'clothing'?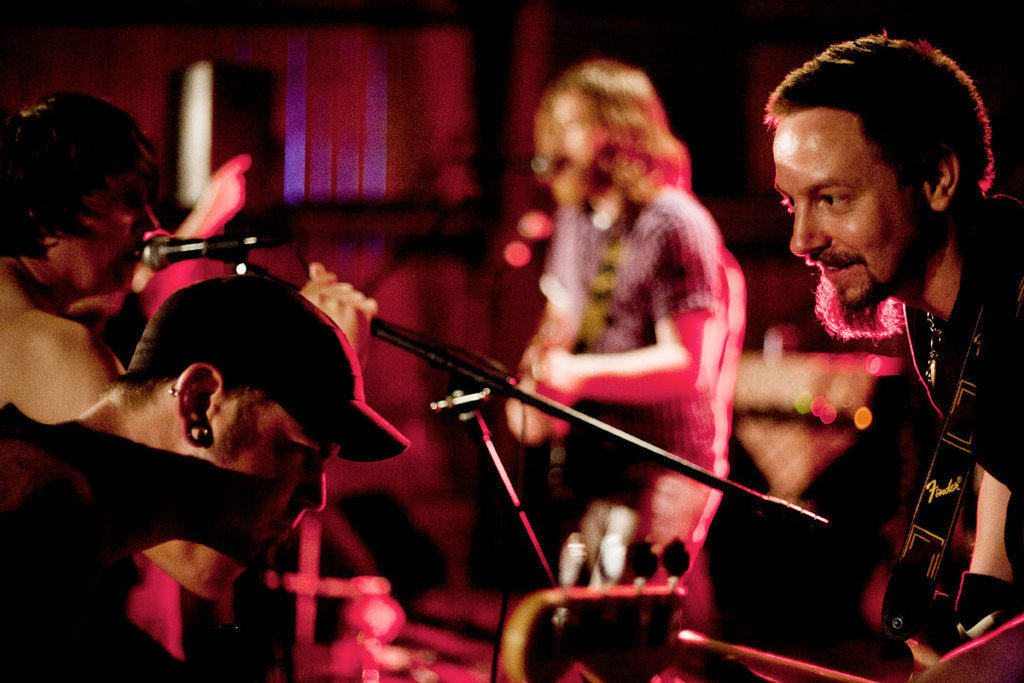
(899, 191, 1023, 534)
